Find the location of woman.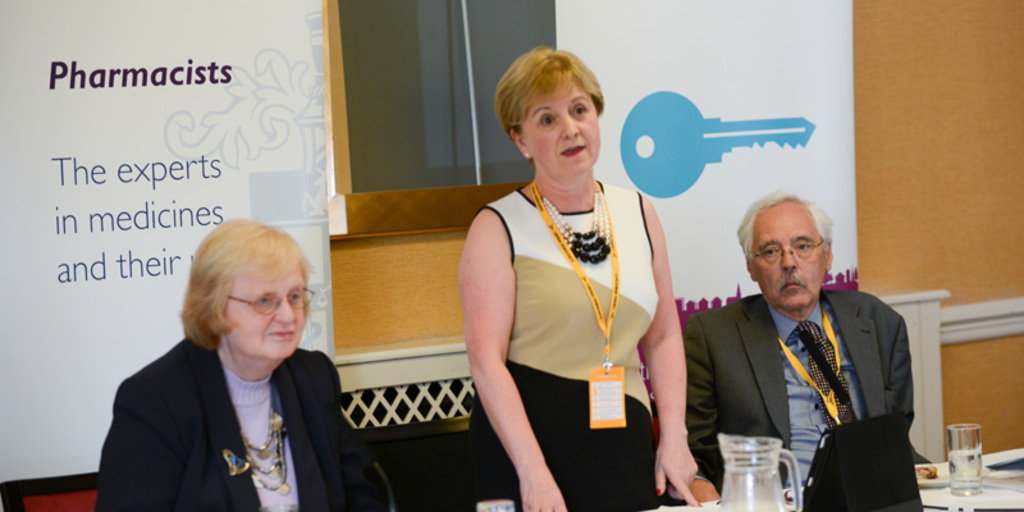
Location: [x1=90, y1=215, x2=379, y2=511].
